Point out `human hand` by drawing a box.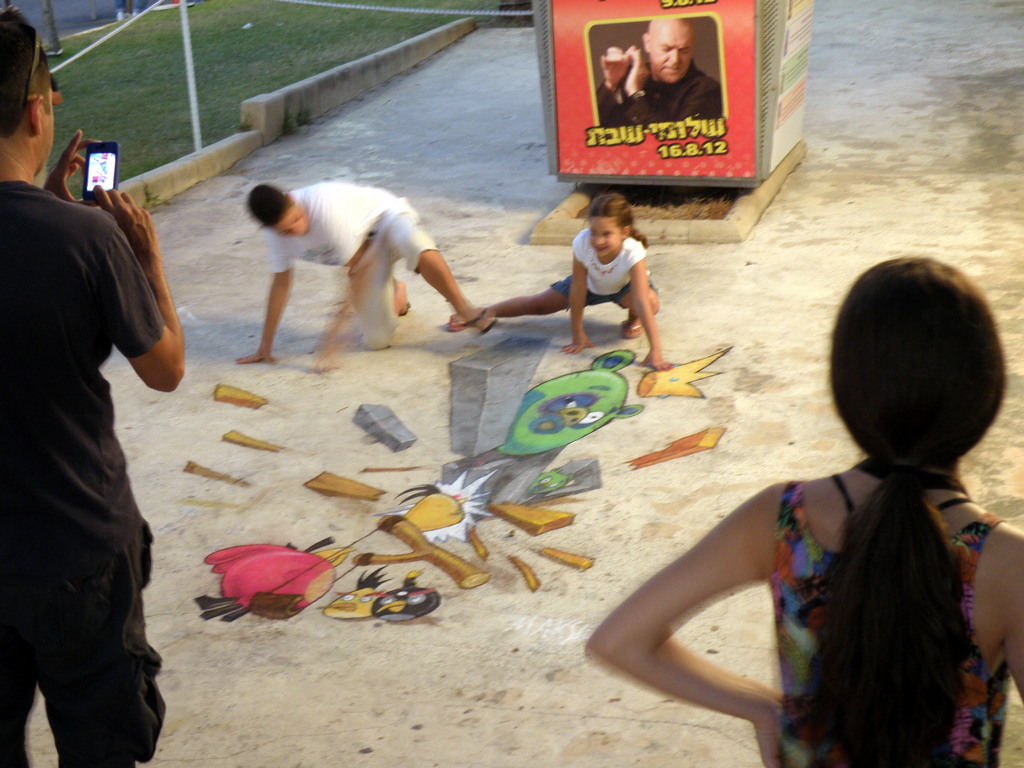
l=637, t=351, r=675, b=370.
